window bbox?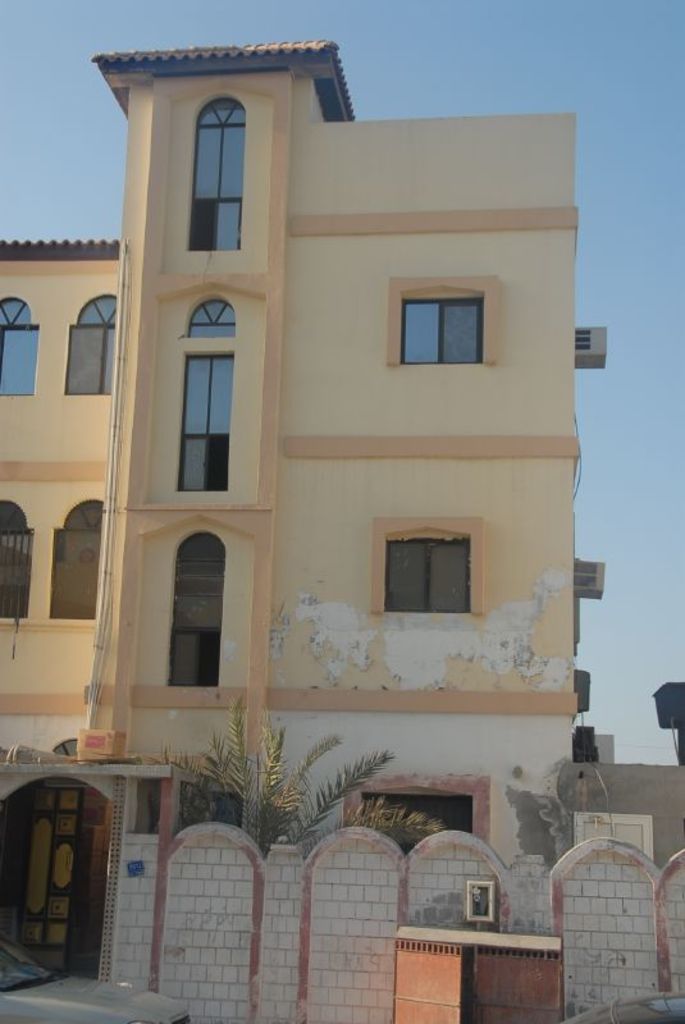
left=169, top=538, right=228, bottom=687
